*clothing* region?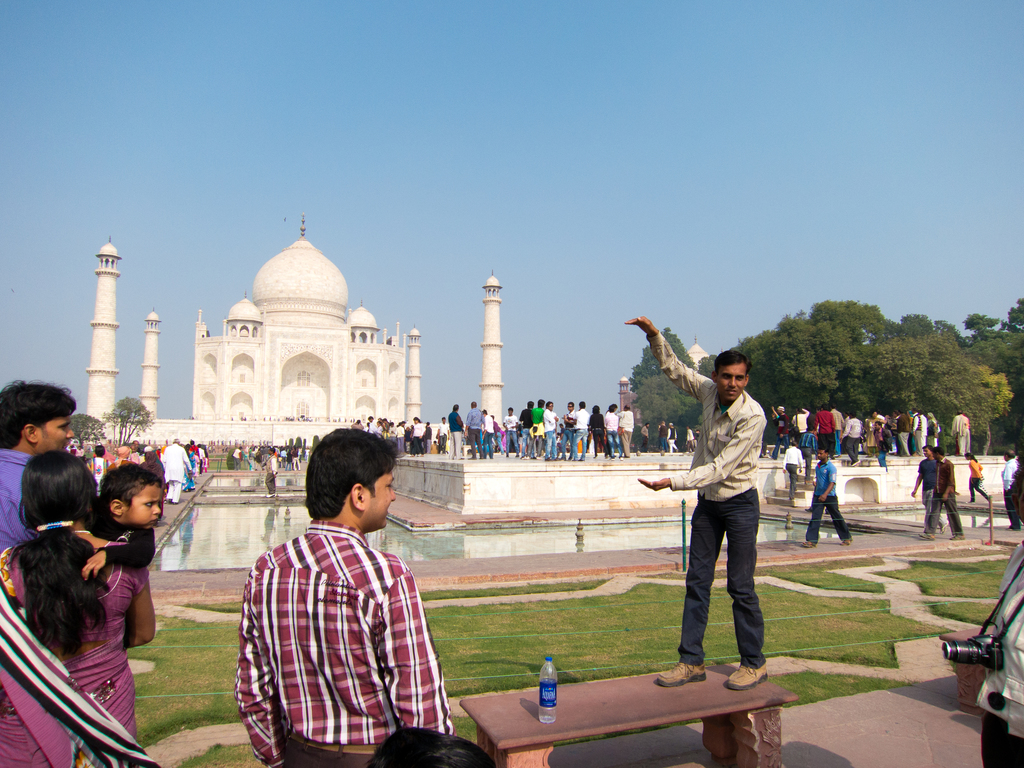
{"x1": 230, "y1": 522, "x2": 451, "y2": 767}
